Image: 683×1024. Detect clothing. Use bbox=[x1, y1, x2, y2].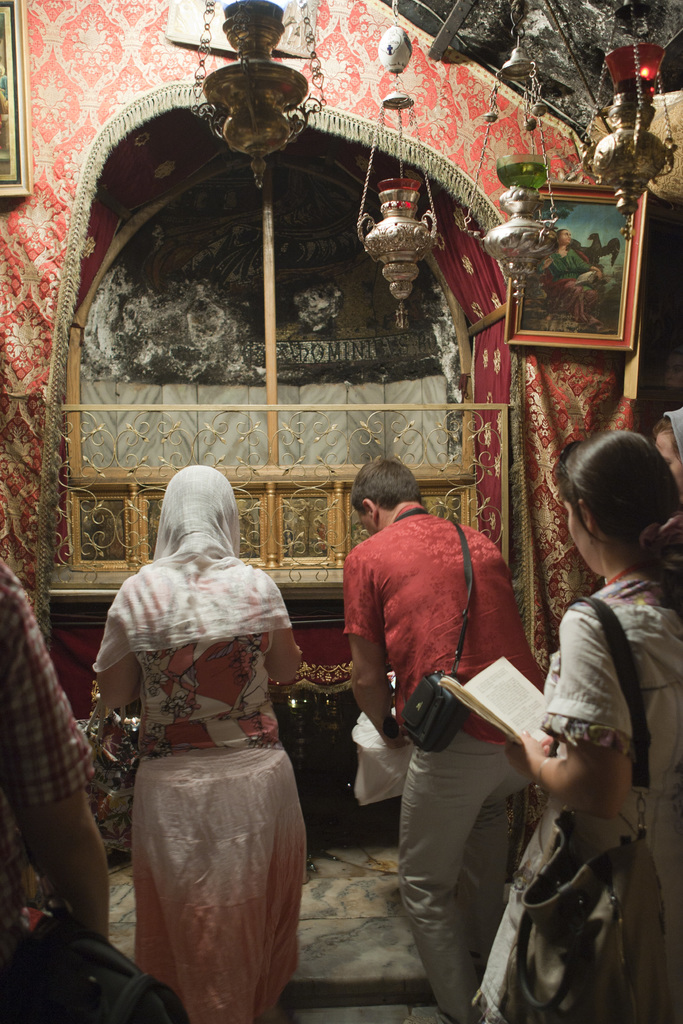
bbox=[473, 564, 682, 1023].
